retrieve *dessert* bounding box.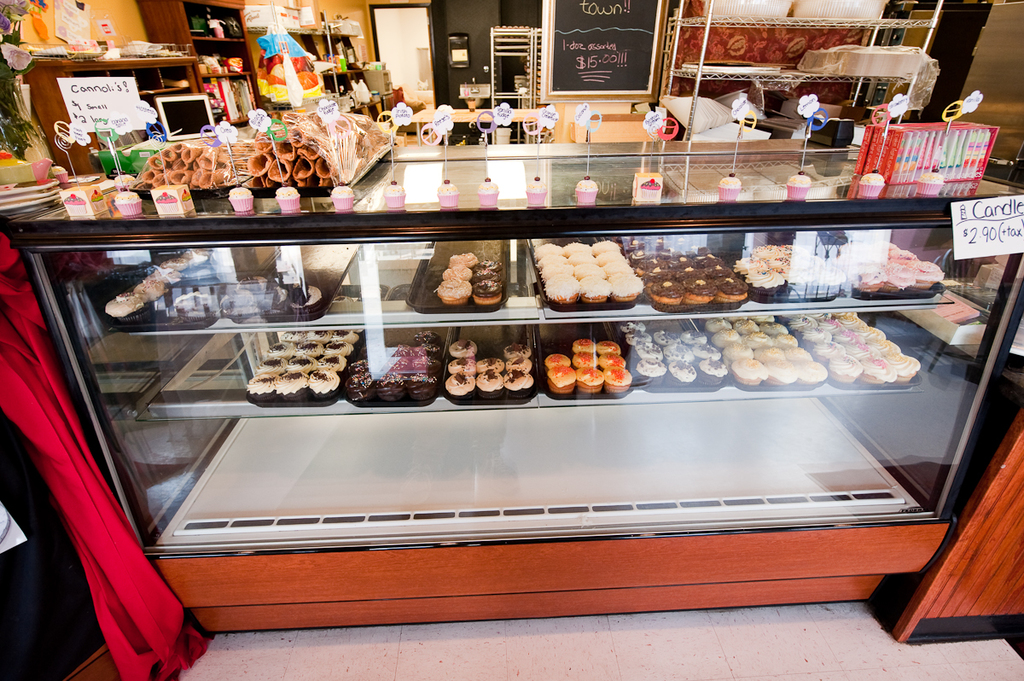
Bounding box: [702,259,722,267].
